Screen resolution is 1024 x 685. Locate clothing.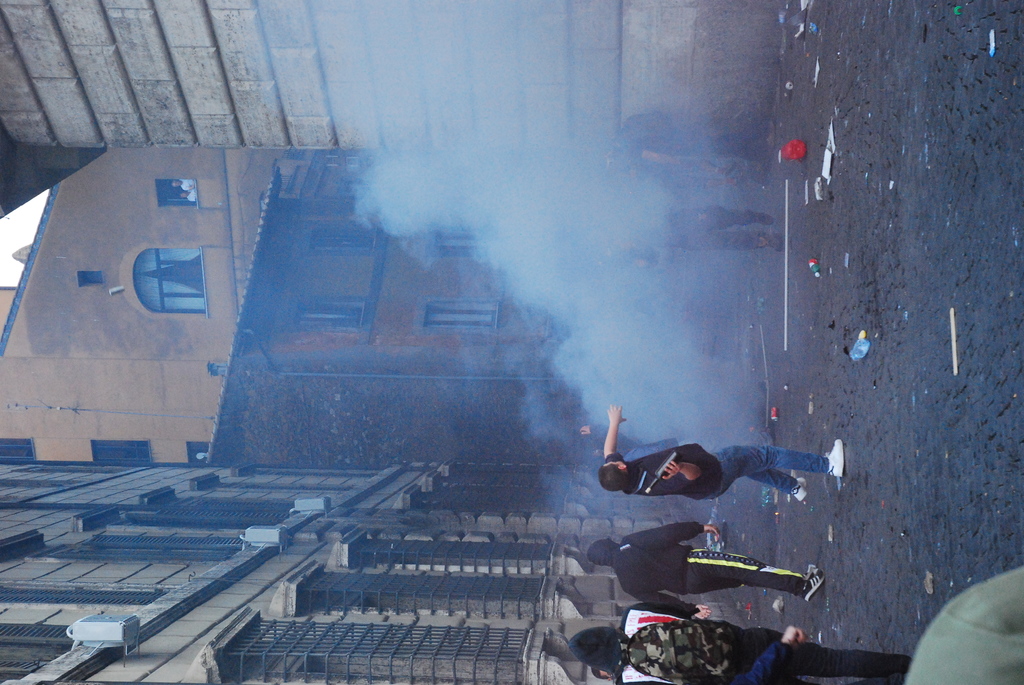
locate(603, 440, 830, 501).
